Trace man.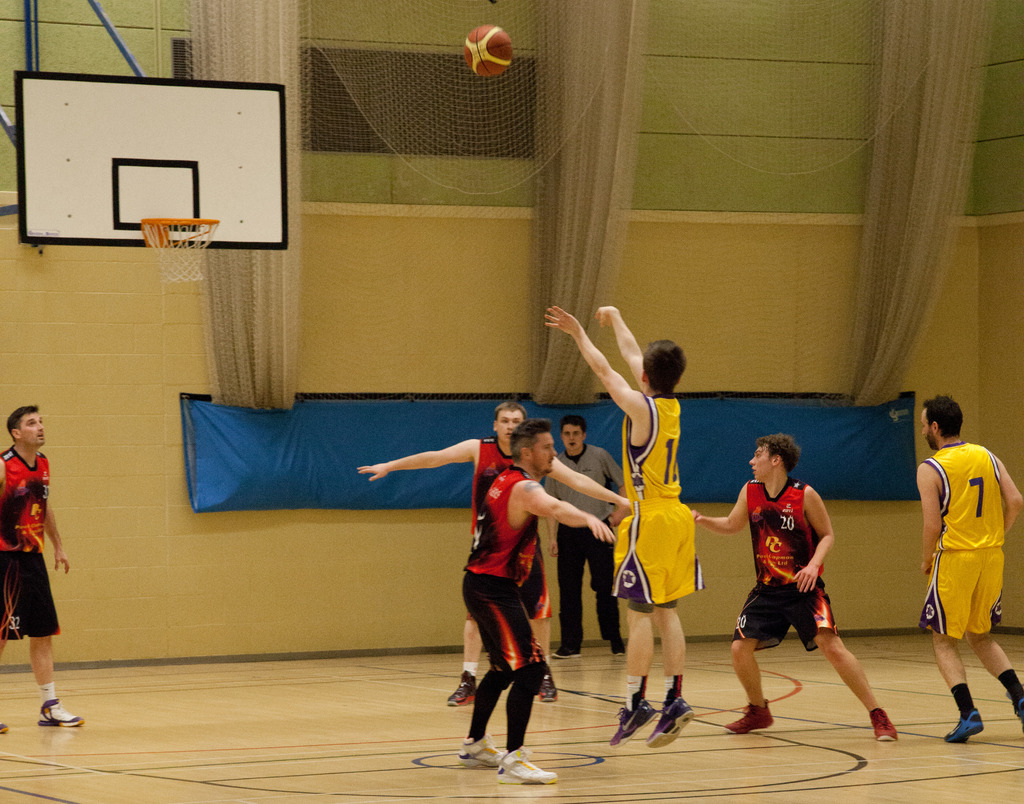
Traced to (x1=459, y1=421, x2=616, y2=784).
